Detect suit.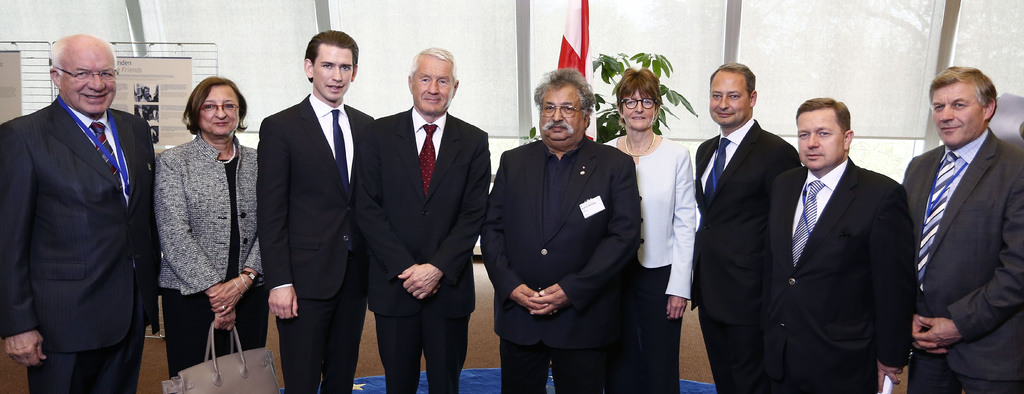
Detected at crop(694, 112, 806, 393).
